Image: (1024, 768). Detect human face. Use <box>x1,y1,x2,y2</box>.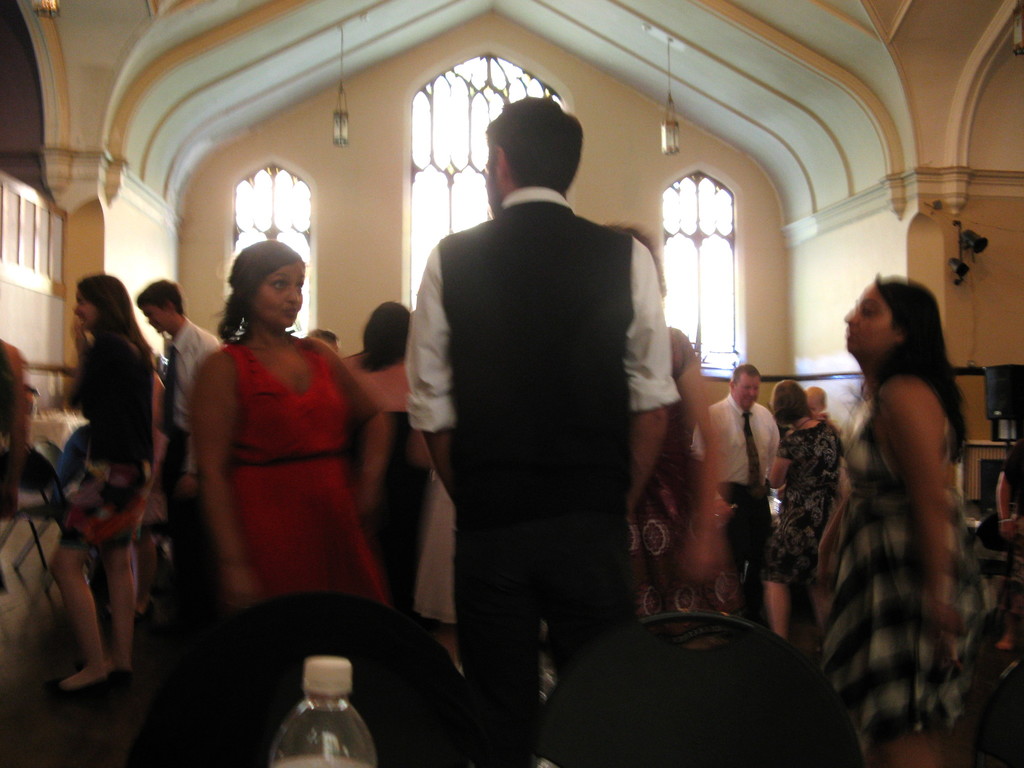
<box>250,262,307,324</box>.
